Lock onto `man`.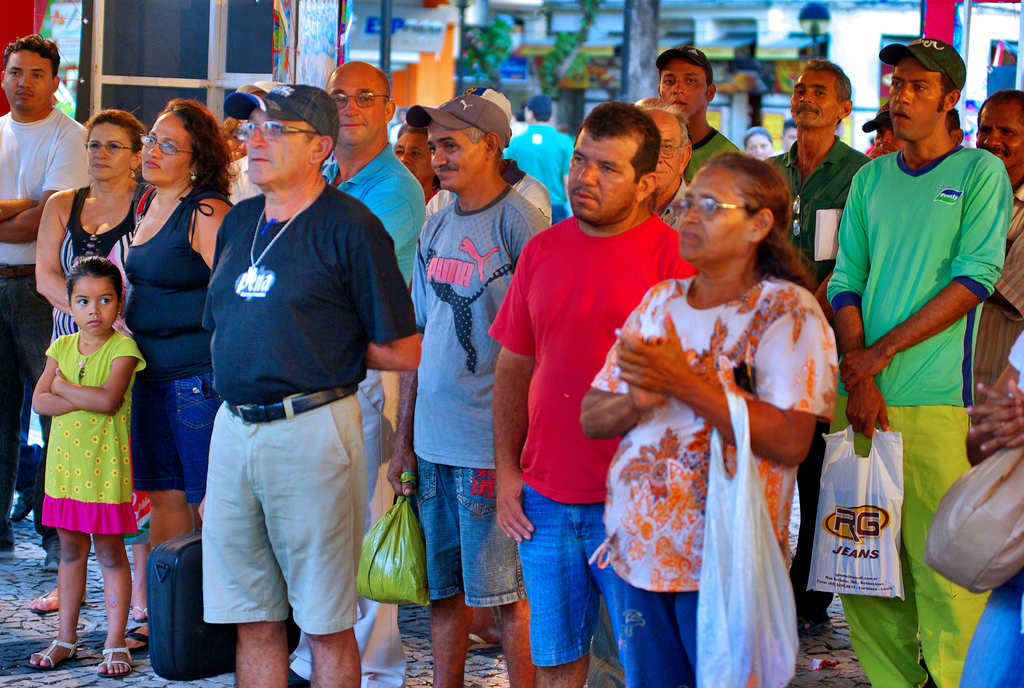
Locked: (824, 33, 1017, 687).
